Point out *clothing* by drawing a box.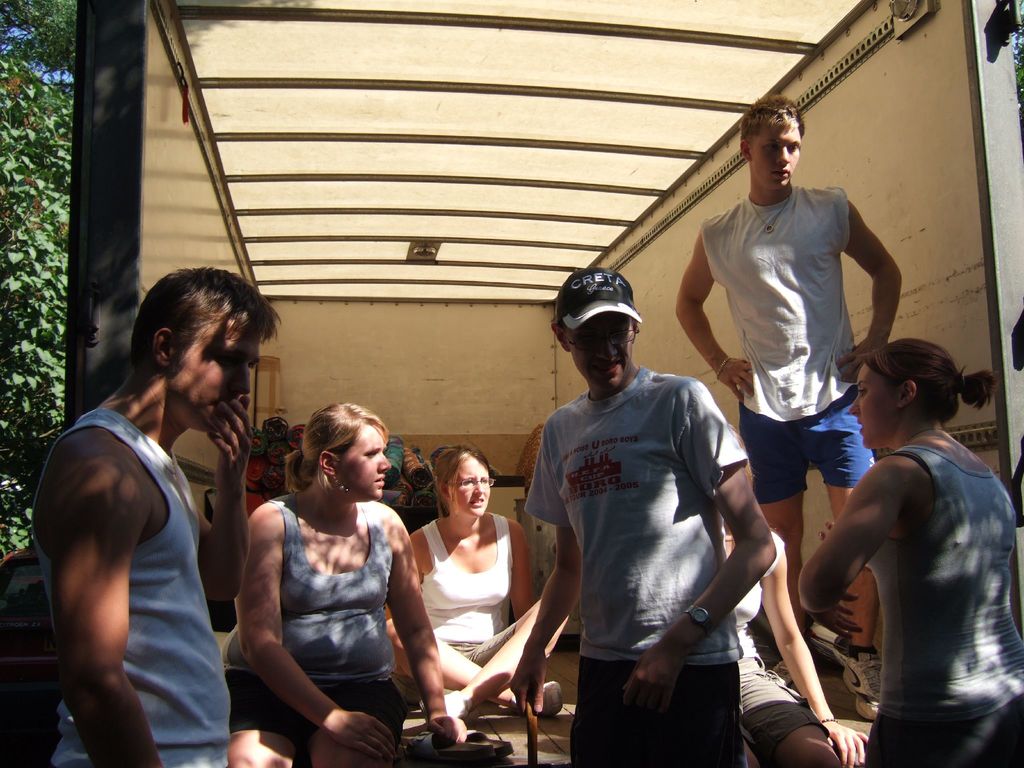
region(218, 497, 397, 749).
